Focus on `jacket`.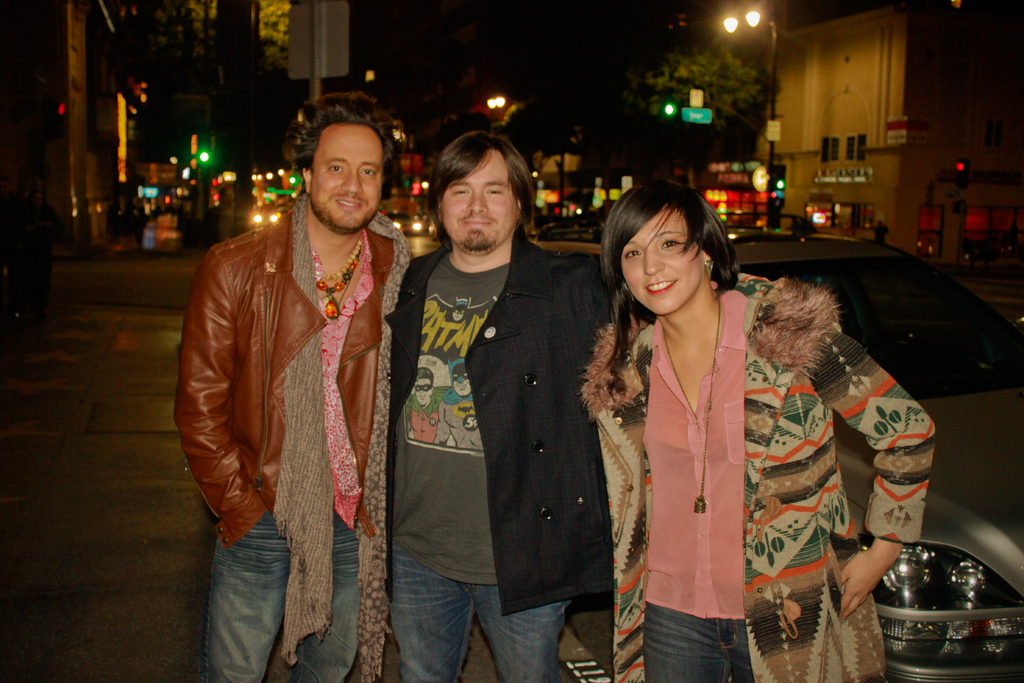
Focused at 181/171/392/557.
